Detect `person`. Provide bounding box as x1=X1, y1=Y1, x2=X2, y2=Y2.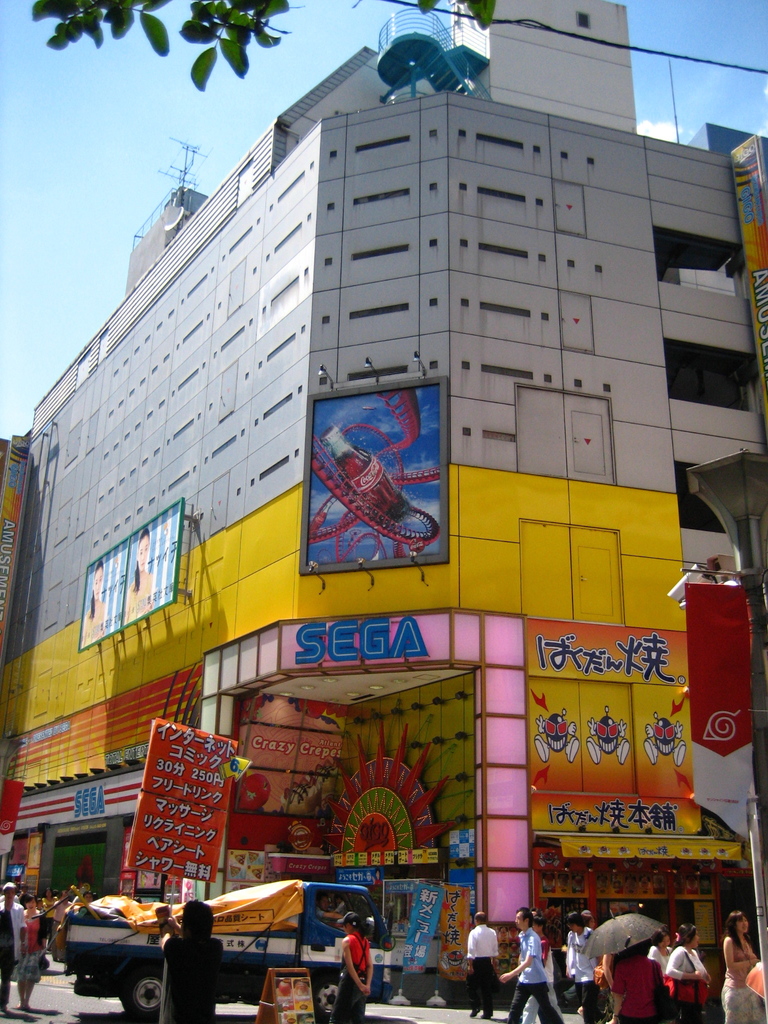
x1=148, y1=893, x2=225, y2=1023.
